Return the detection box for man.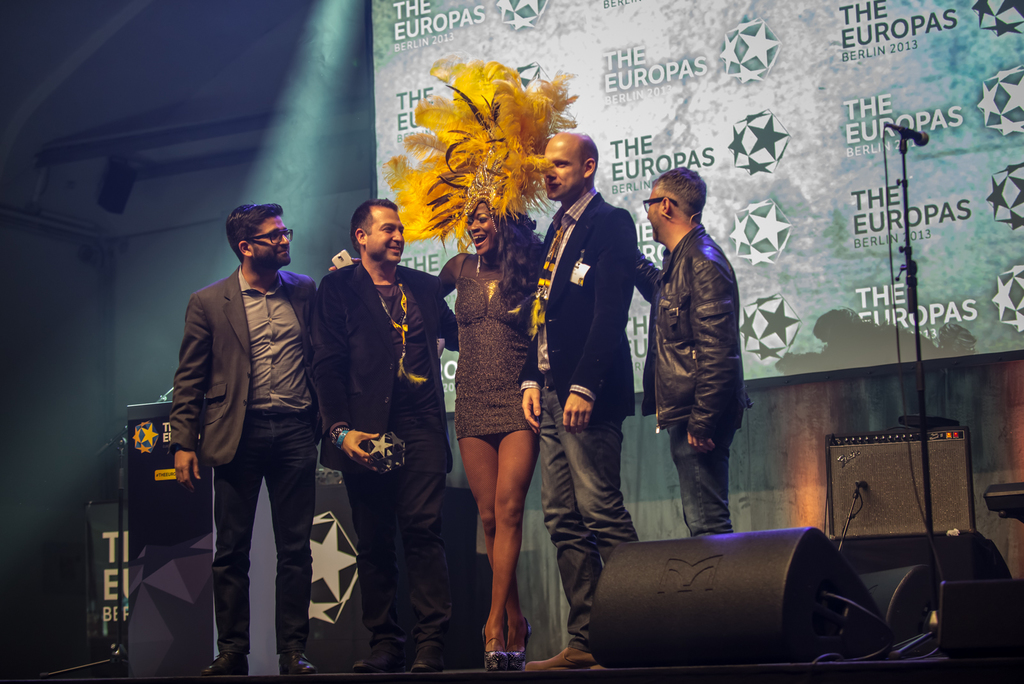
(x1=299, y1=193, x2=458, y2=677).
